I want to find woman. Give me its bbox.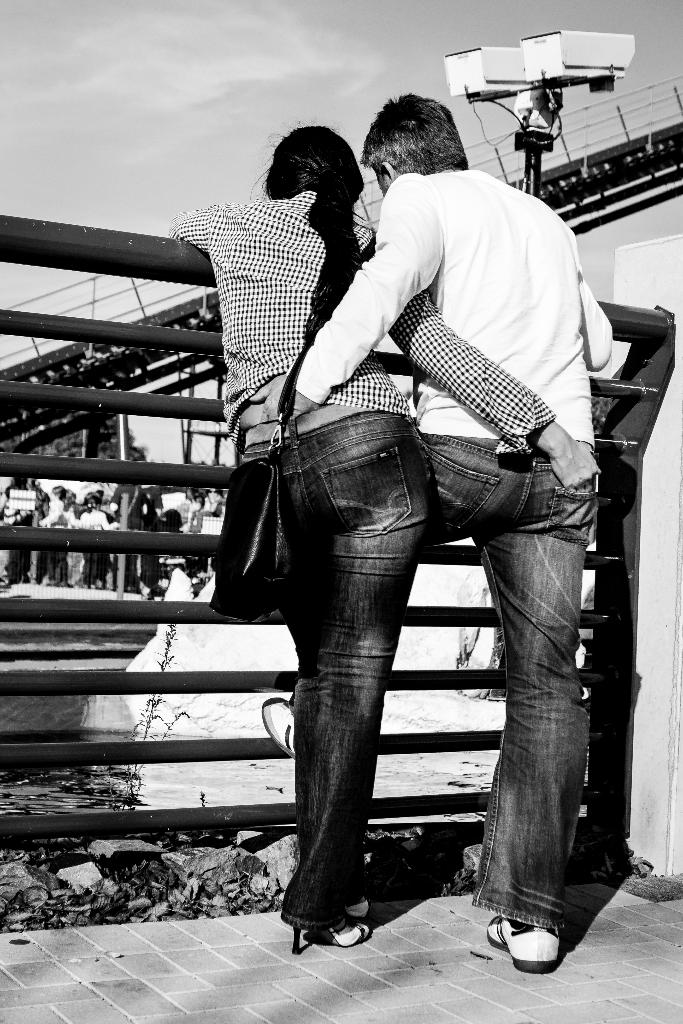
[x1=149, y1=117, x2=602, y2=956].
